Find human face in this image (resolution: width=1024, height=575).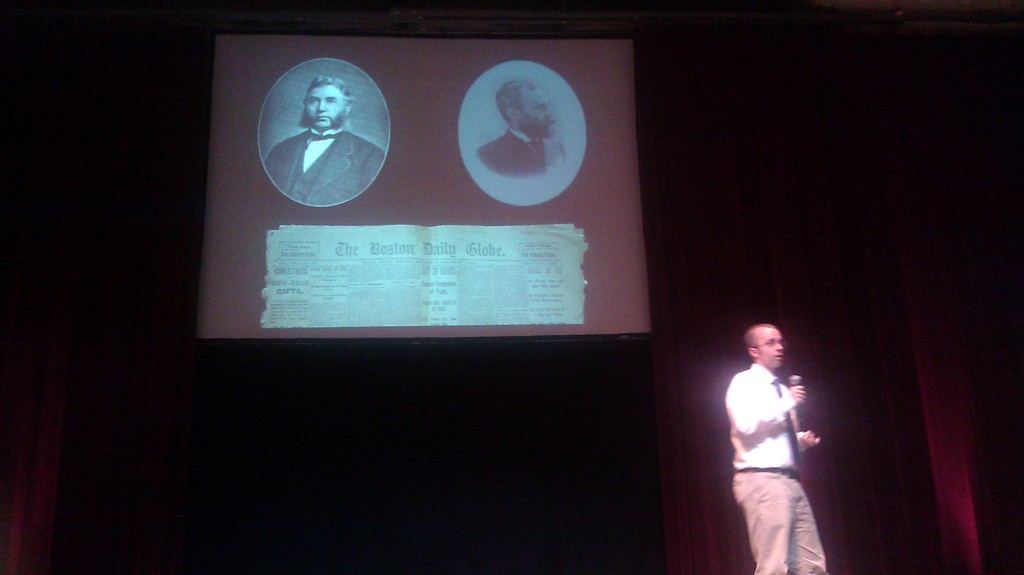
bbox=[307, 85, 342, 127].
